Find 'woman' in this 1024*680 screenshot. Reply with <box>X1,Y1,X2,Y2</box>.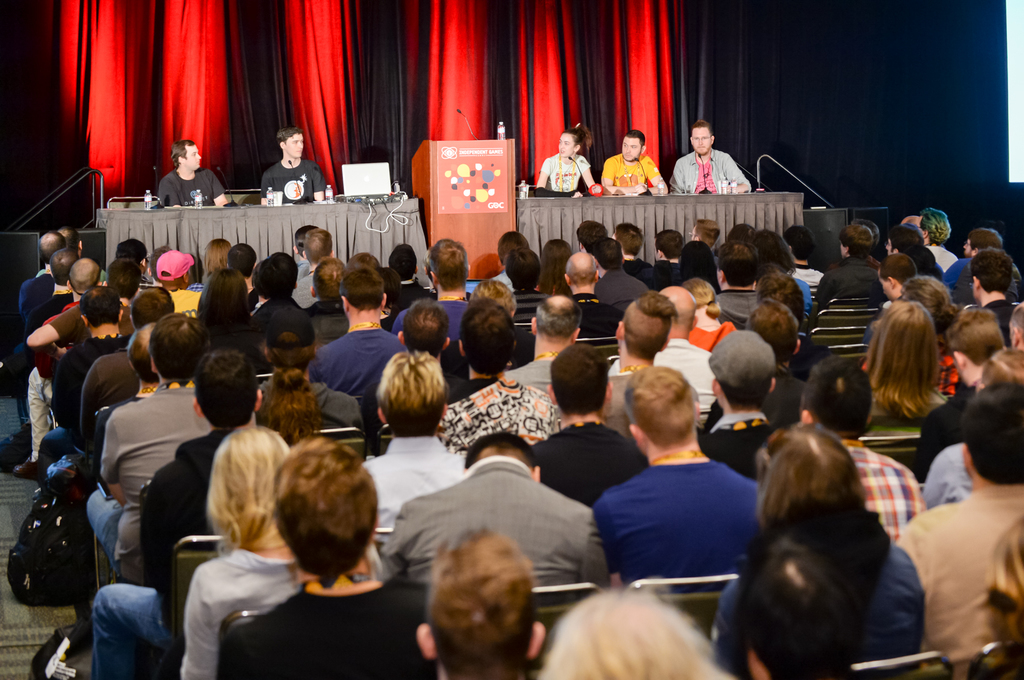
<box>712,445,954,679</box>.
